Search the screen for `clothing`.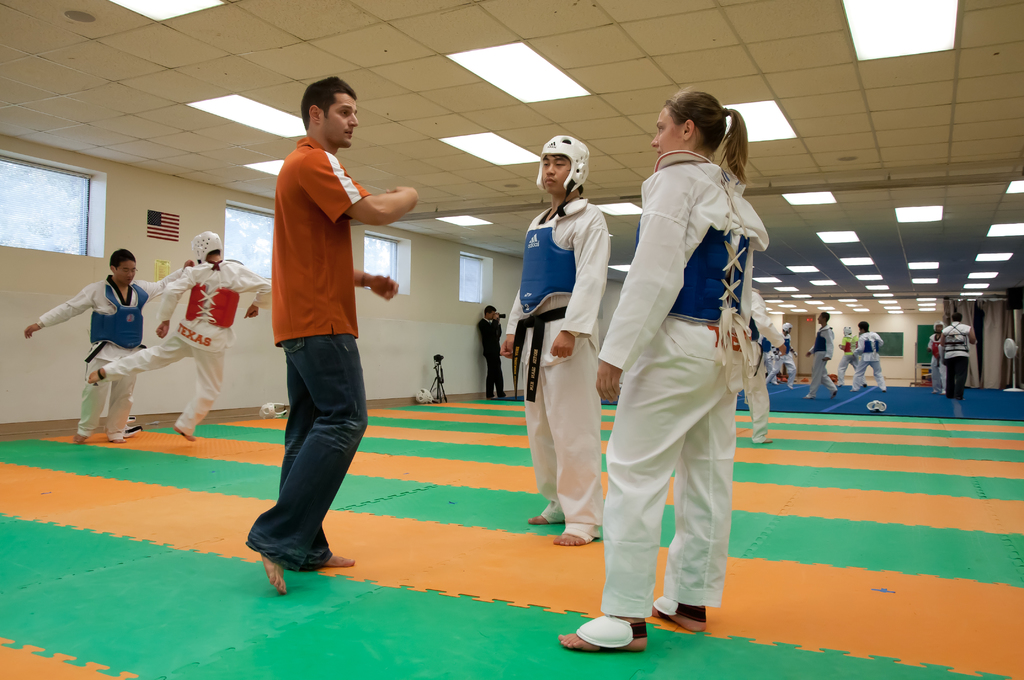
Found at select_region(806, 325, 835, 399).
